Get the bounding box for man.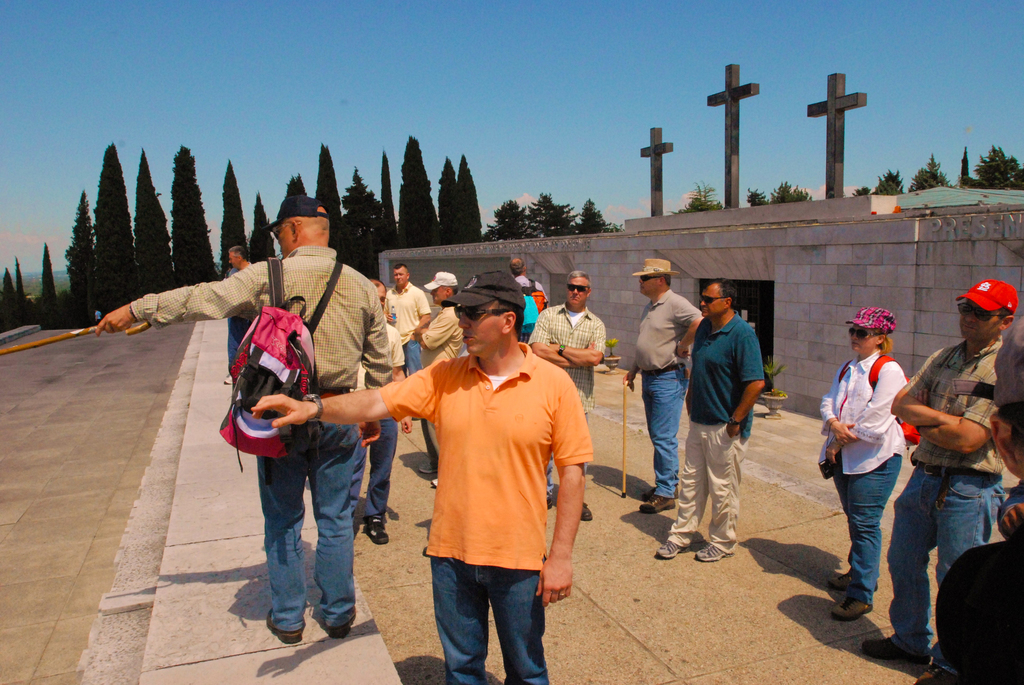
(330, 279, 399, 547).
